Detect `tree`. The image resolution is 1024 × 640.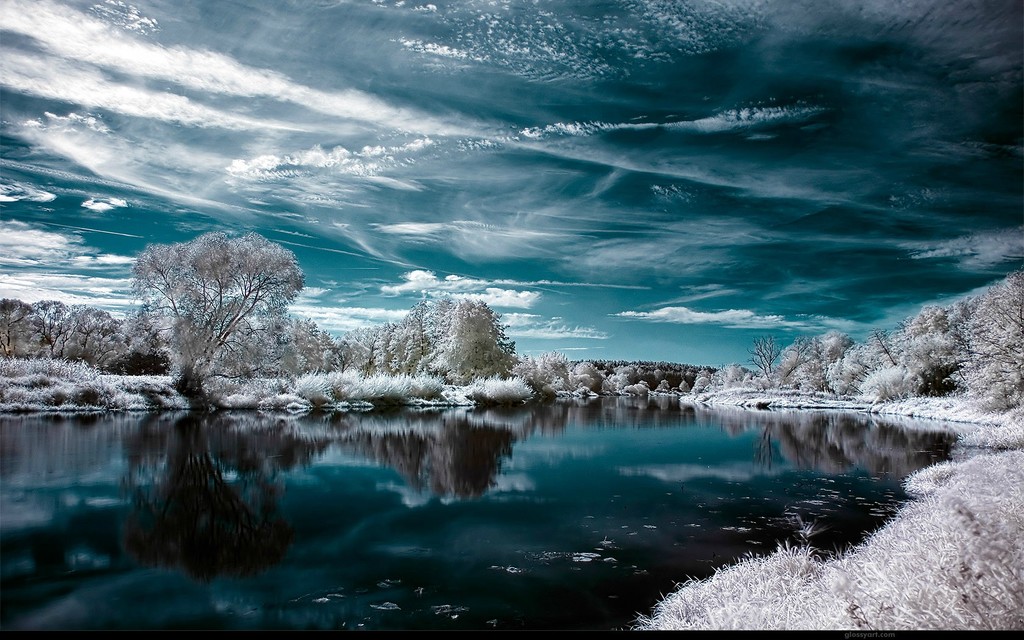
bbox=[520, 349, 559, 395].
